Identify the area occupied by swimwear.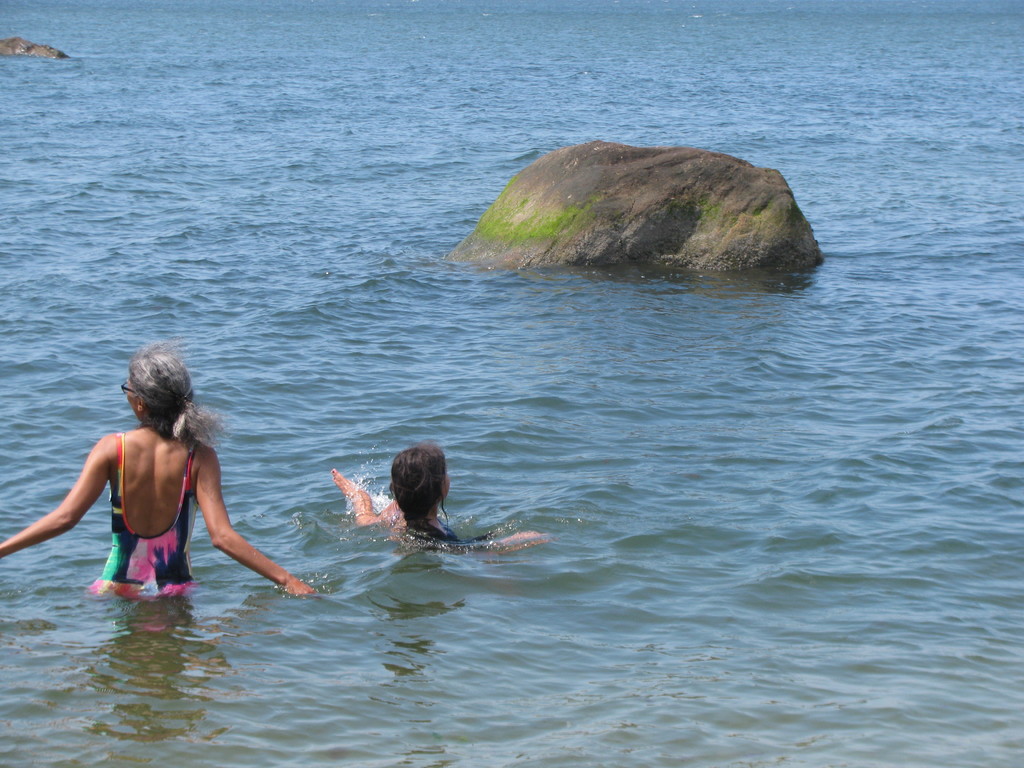
Area: x1=90 y1=433 x2=191 y2=598.
